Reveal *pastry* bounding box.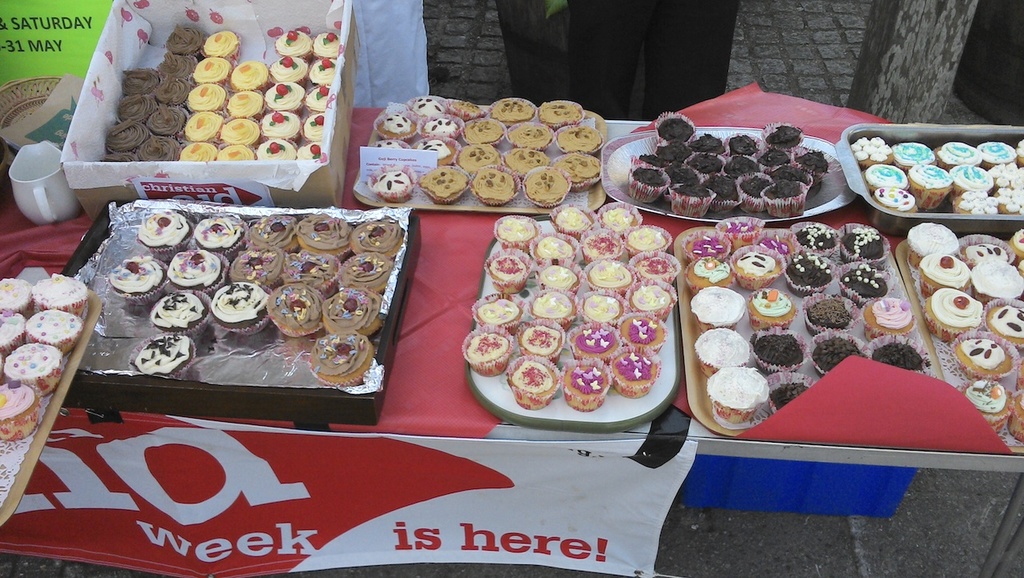
Revealed: [179,142,217,162].
